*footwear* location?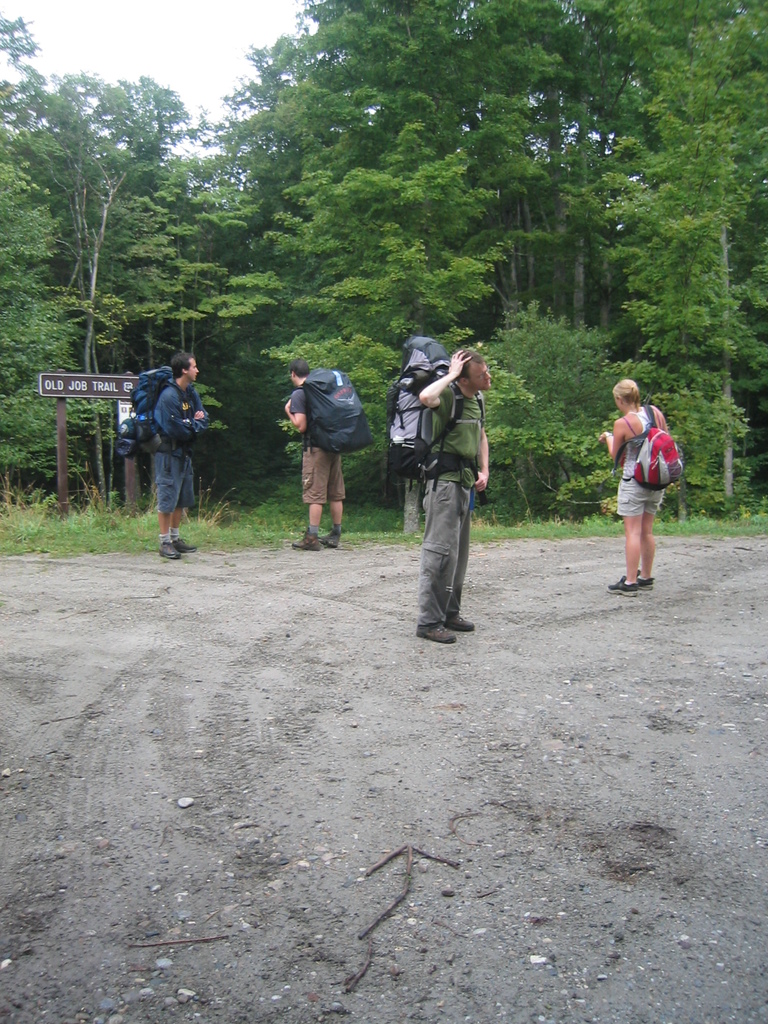
324/529/344/552
